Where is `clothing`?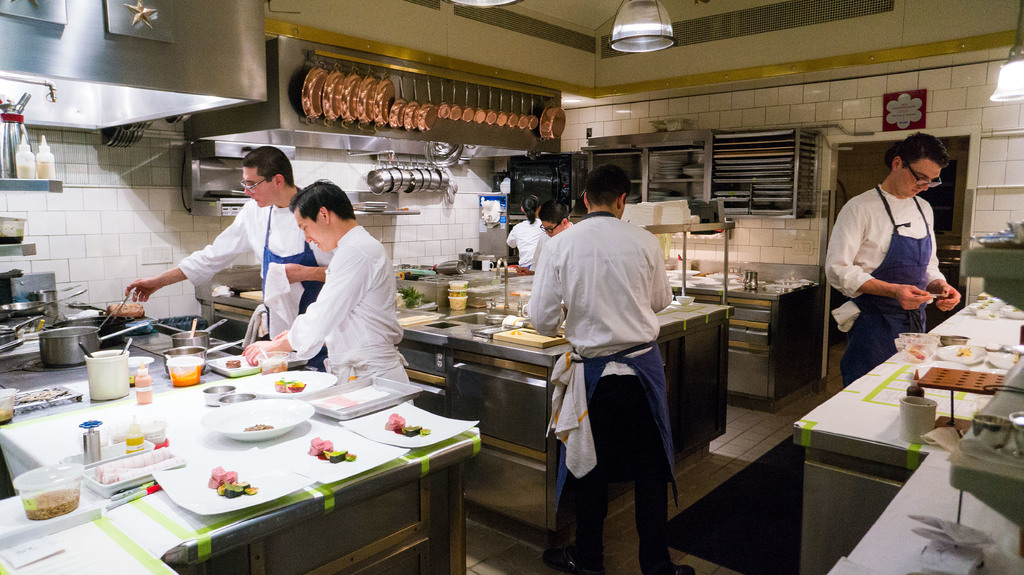
815,183,953,379.
